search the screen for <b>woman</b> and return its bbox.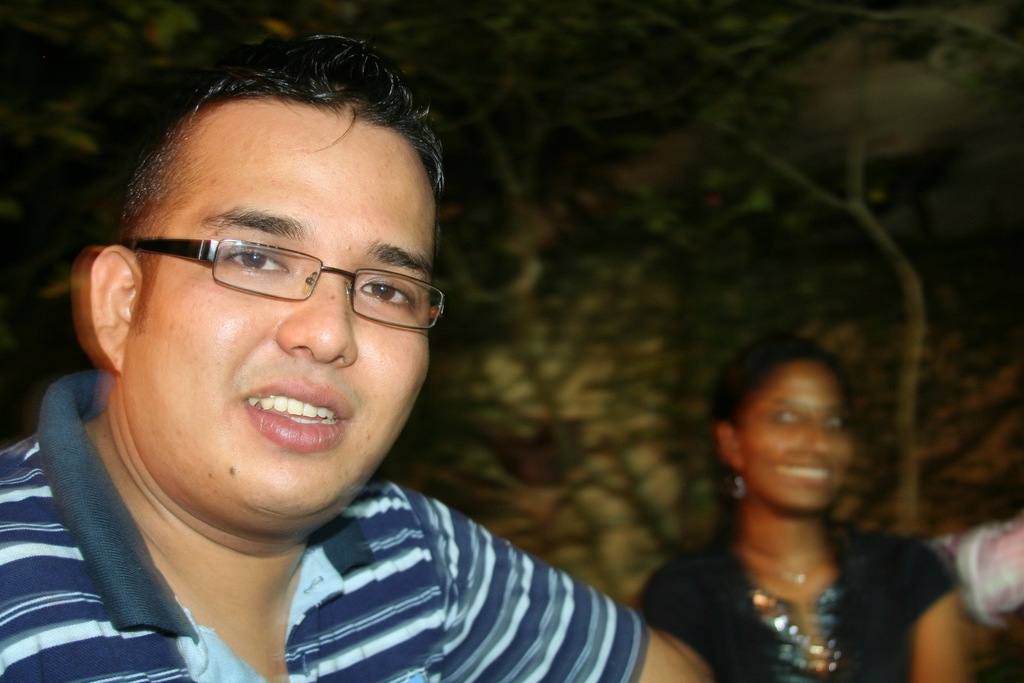
Found: x1=637 y1=323 x2=931 y2=674.
